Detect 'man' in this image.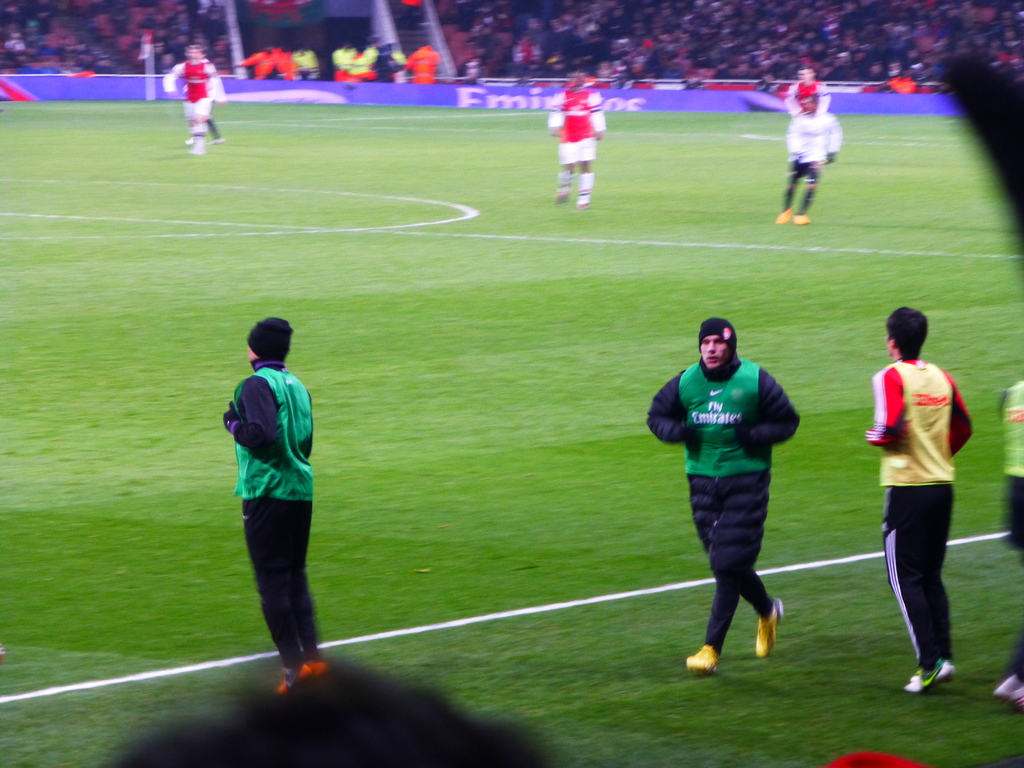
Detection: bbox(997, 373, 1023, 705).
